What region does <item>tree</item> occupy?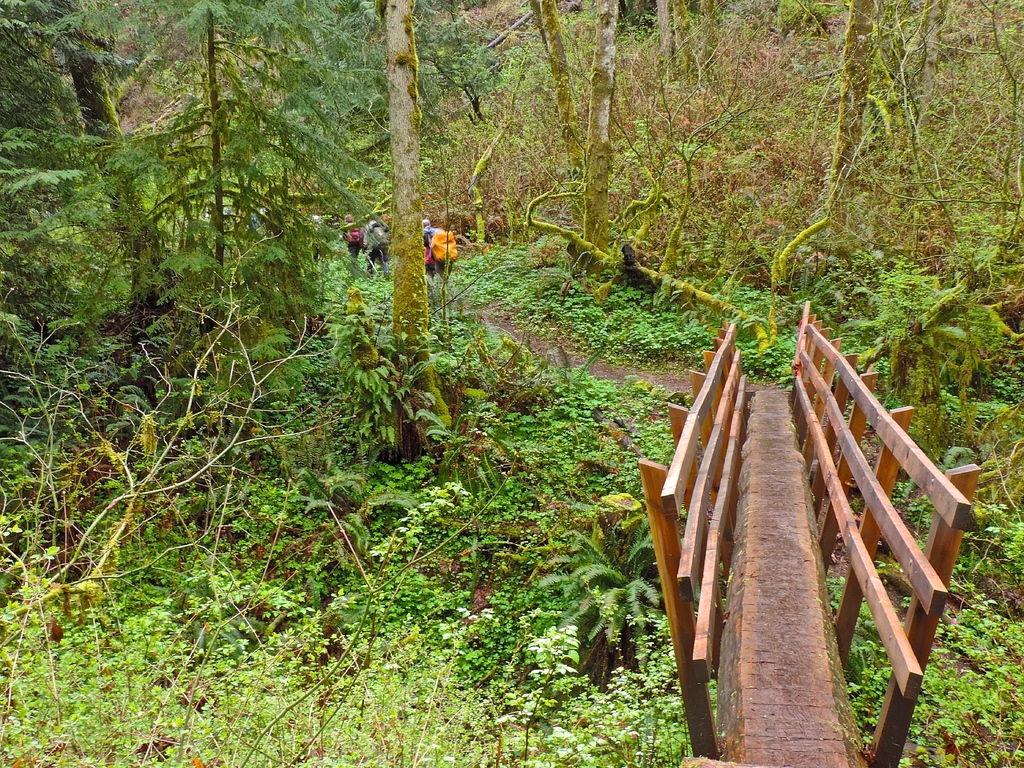
[582,0,621,268].
